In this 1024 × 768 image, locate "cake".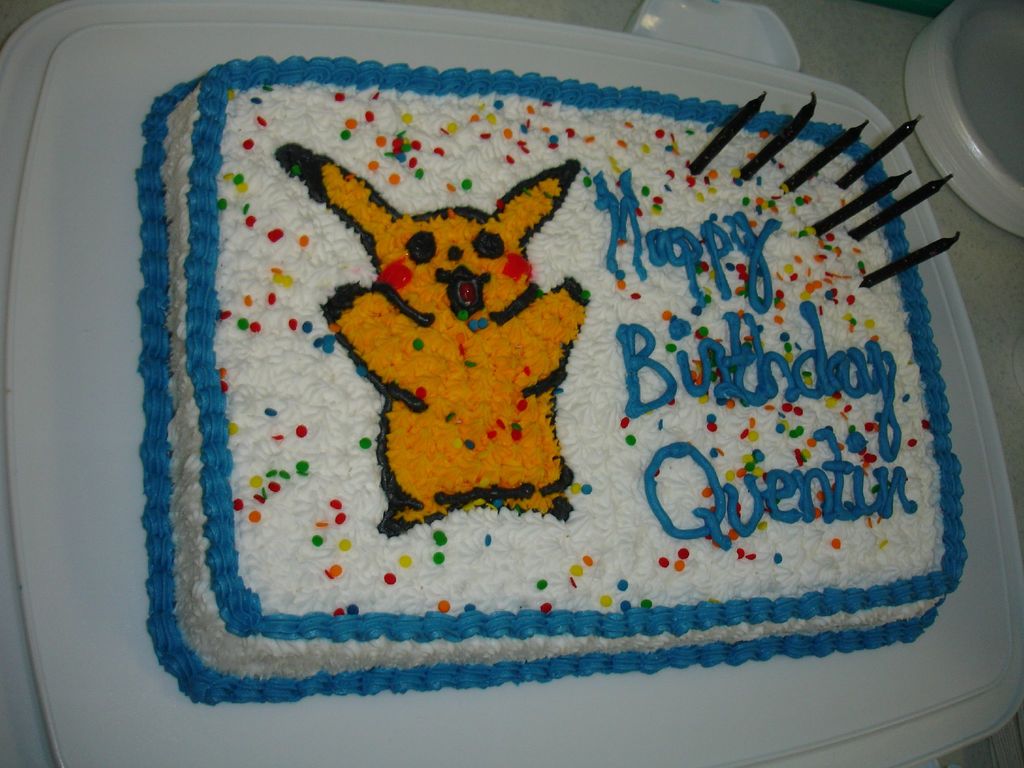
Bounding box: (left=132, top=53, right=964, bottom=708).
